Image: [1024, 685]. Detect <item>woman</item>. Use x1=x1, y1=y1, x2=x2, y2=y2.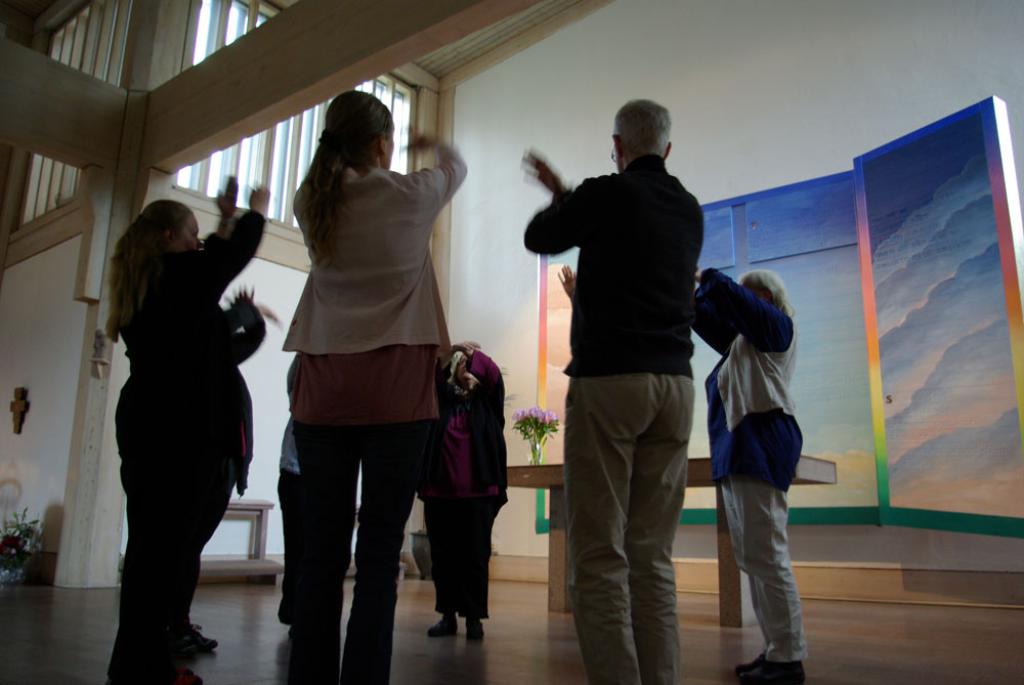
x1=275, y1=89, x2=468, y2=684.
